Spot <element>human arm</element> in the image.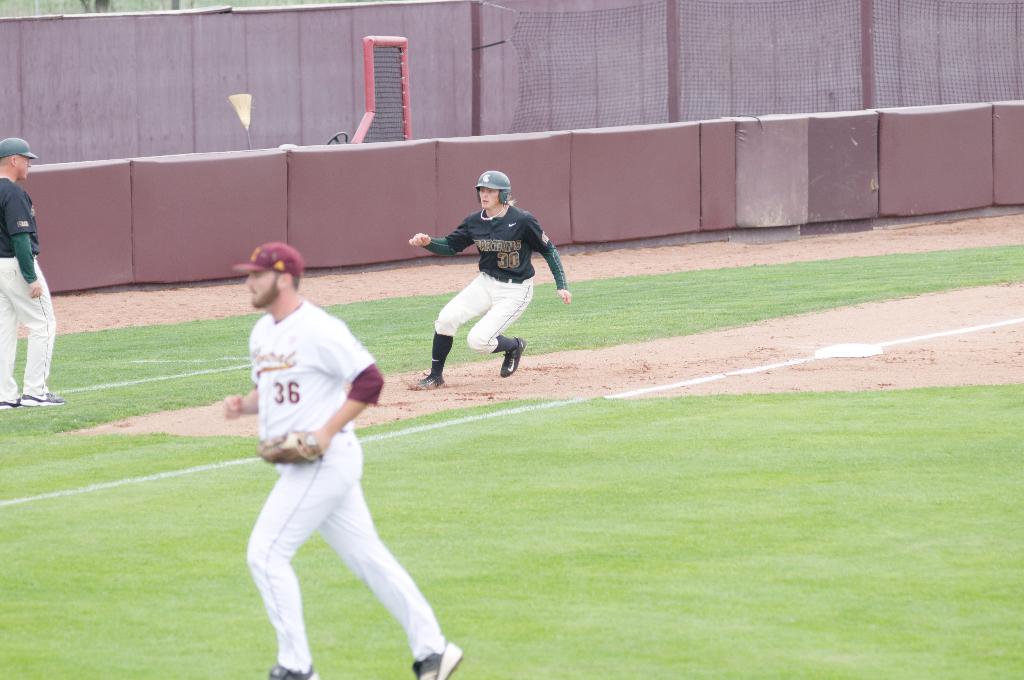
<element>human arm</element> found at bbox=[7, 185, 44, 301].
